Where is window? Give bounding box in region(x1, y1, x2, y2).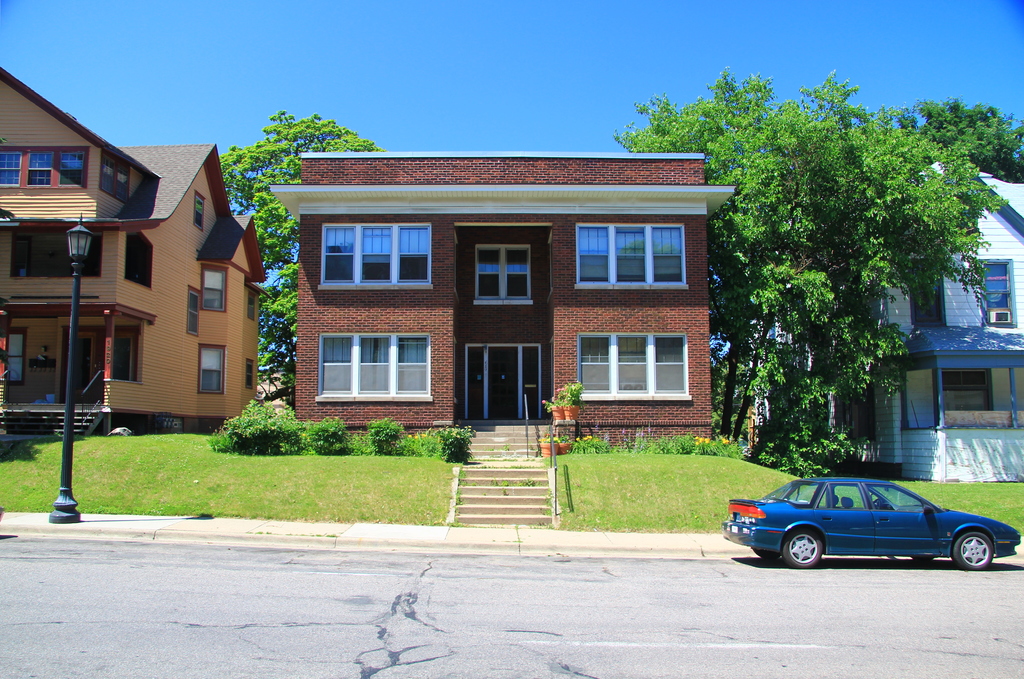
region(102, 157, 129, 207).
